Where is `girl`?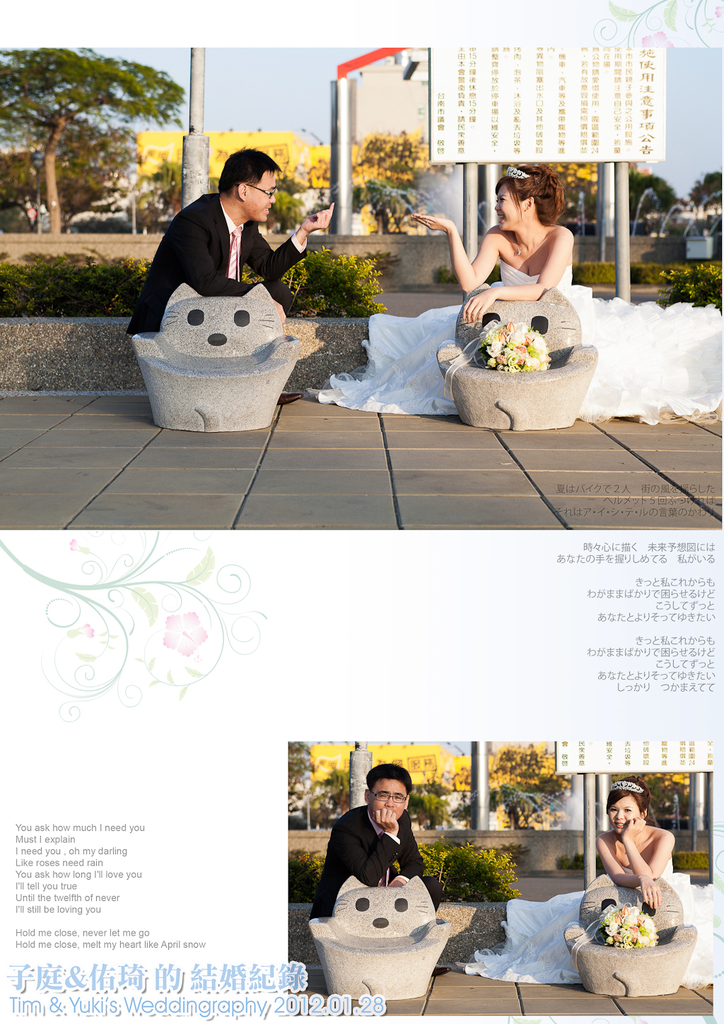
bbox=[355, 153, 624, 443].
